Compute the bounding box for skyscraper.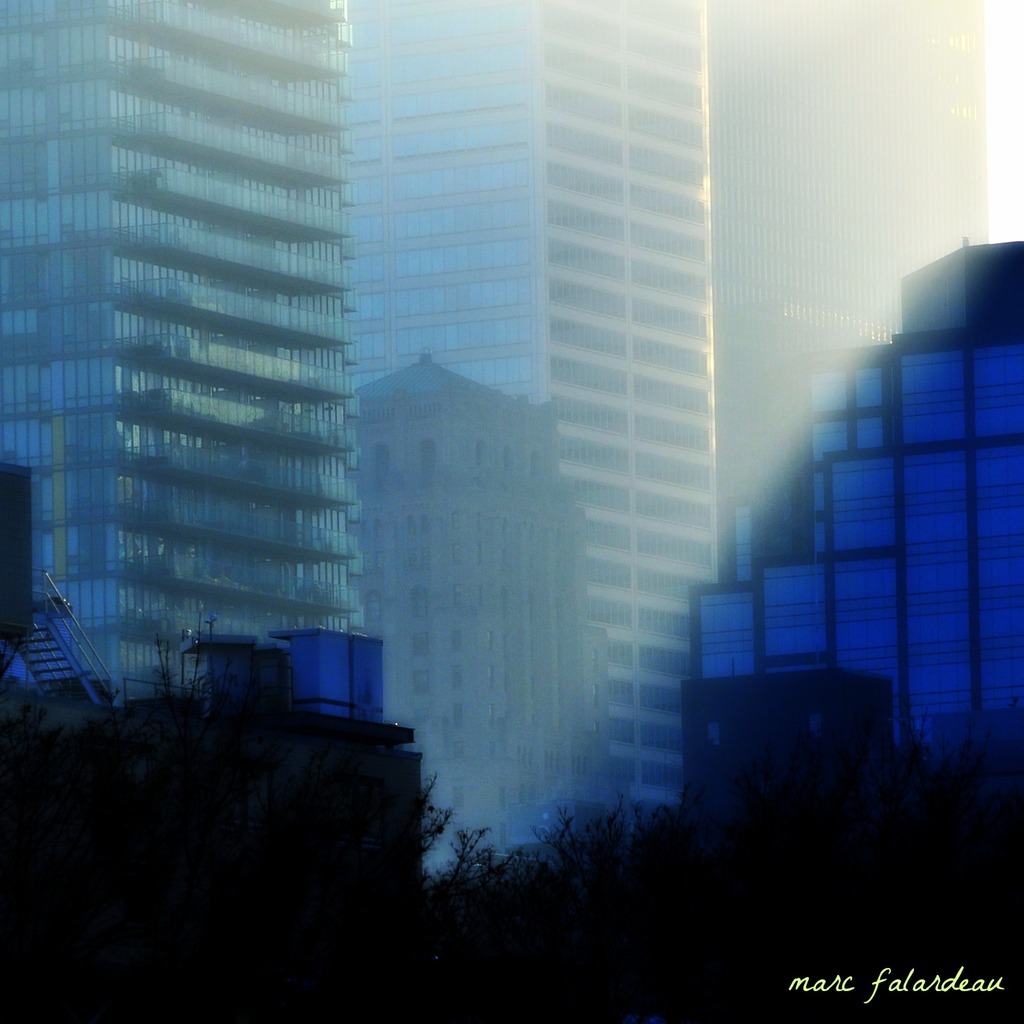
(left=0, top=0, right=372, bottom=737).
